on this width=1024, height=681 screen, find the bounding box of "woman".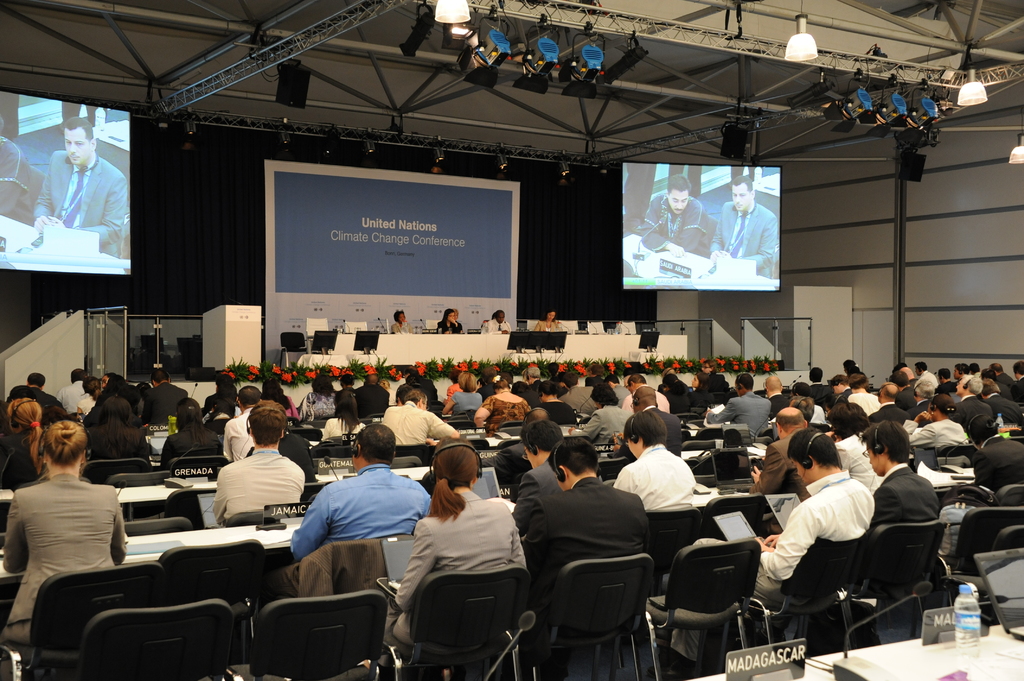
Bounding box: <bbox>532, 310, 567, 332</bbox>.
